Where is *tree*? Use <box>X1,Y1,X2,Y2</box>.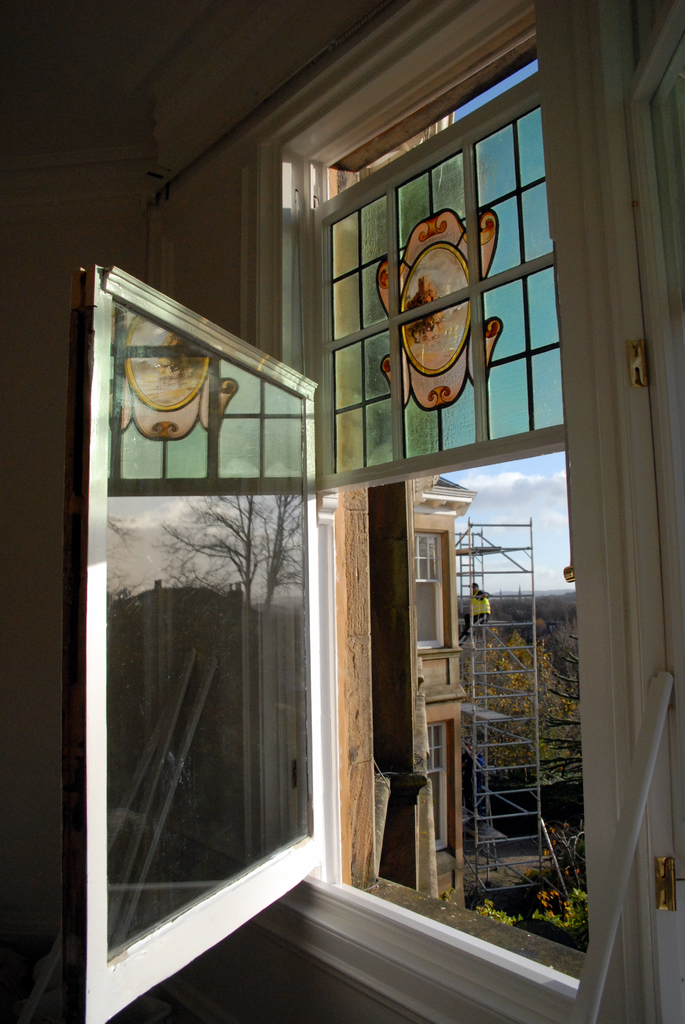
<box>464,555,557,819</box>.
